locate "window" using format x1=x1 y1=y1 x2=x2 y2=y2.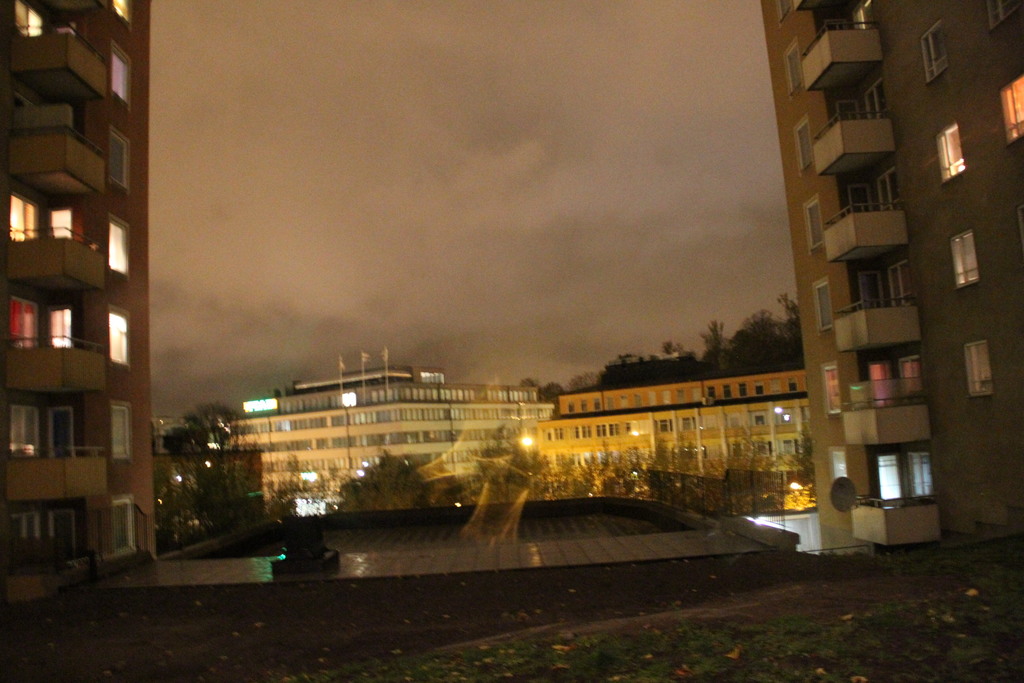
x1=917 y1=17 x2=948 y2=82.
